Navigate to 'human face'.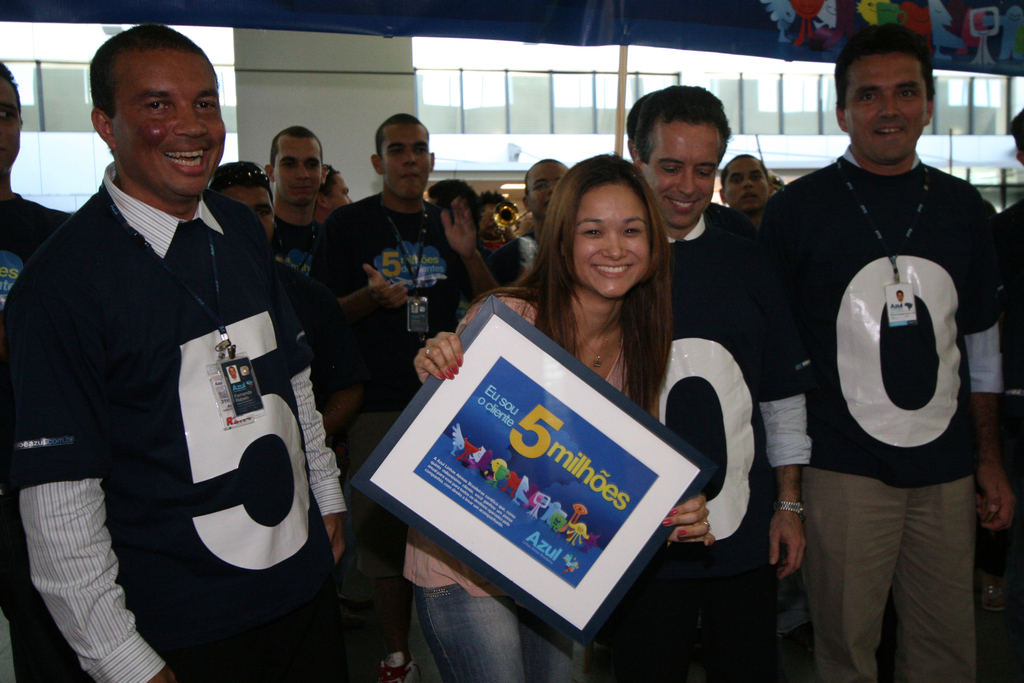
Navigation target: 842,53,927,165.
